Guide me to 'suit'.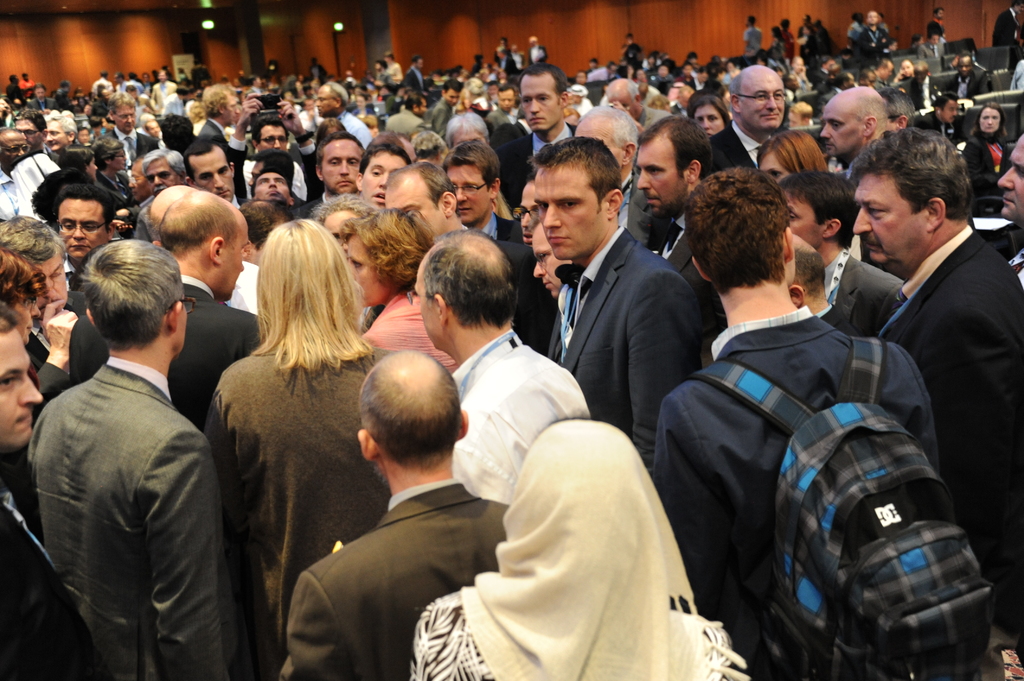
Guidance: Rect(817, 301, 858, 351).
